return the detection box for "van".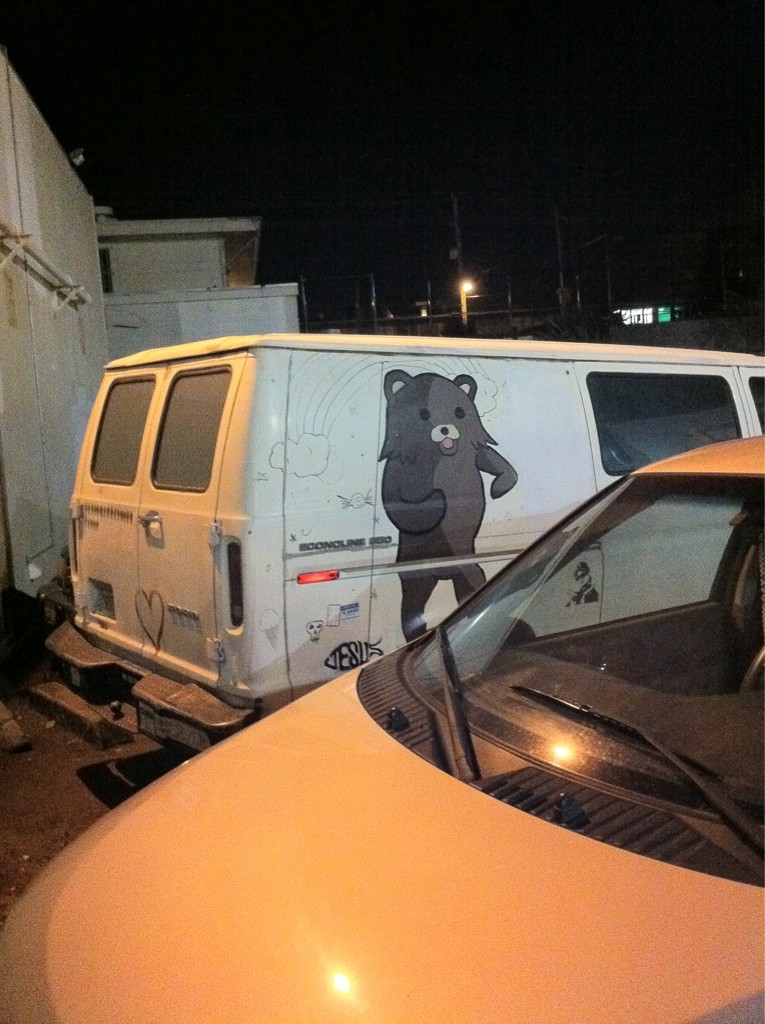
box=[24, 328, 764, 757].
